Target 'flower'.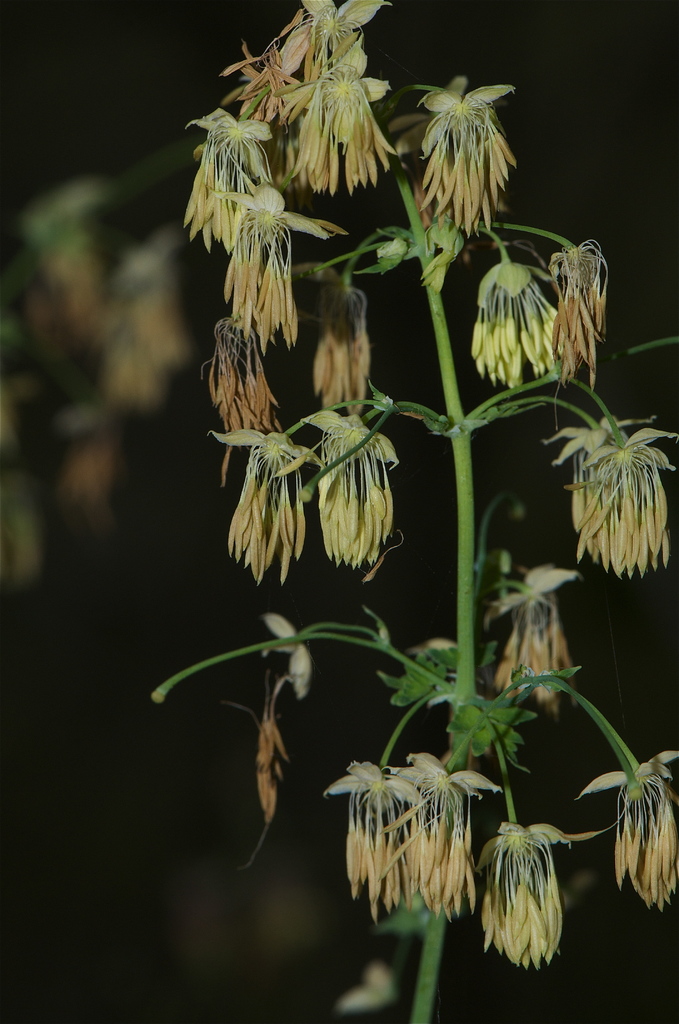
Target region: [left=280, top=0, right=385, bottom=83].
